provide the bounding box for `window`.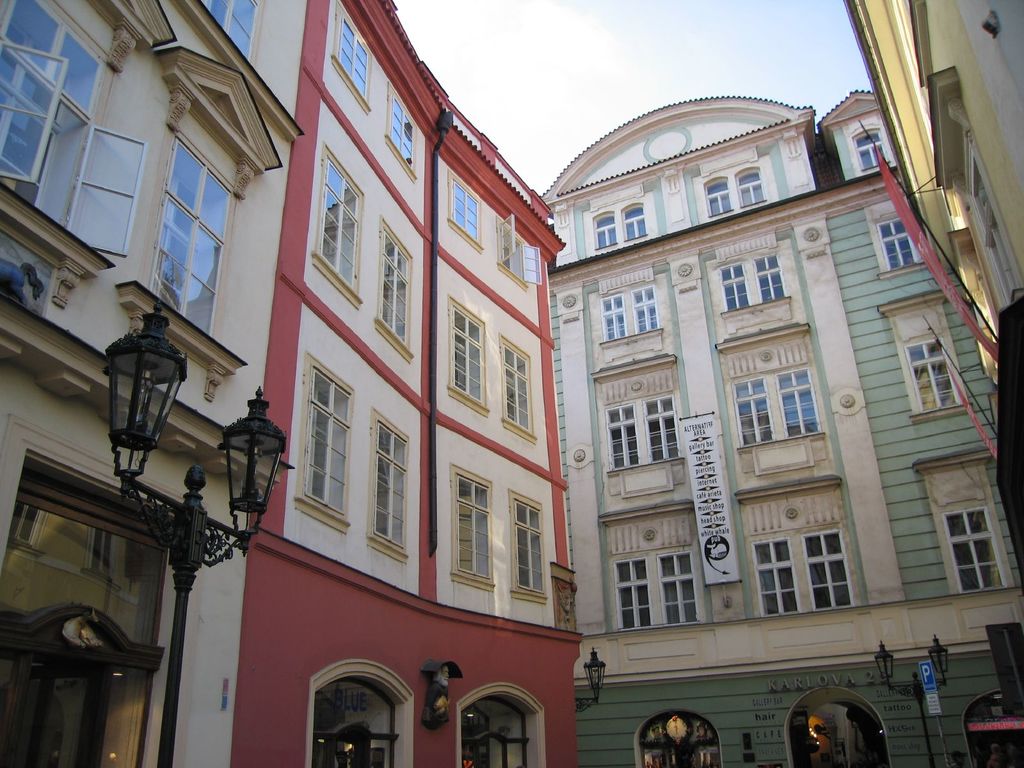
<region>303, 364, 356, 526</region>.
